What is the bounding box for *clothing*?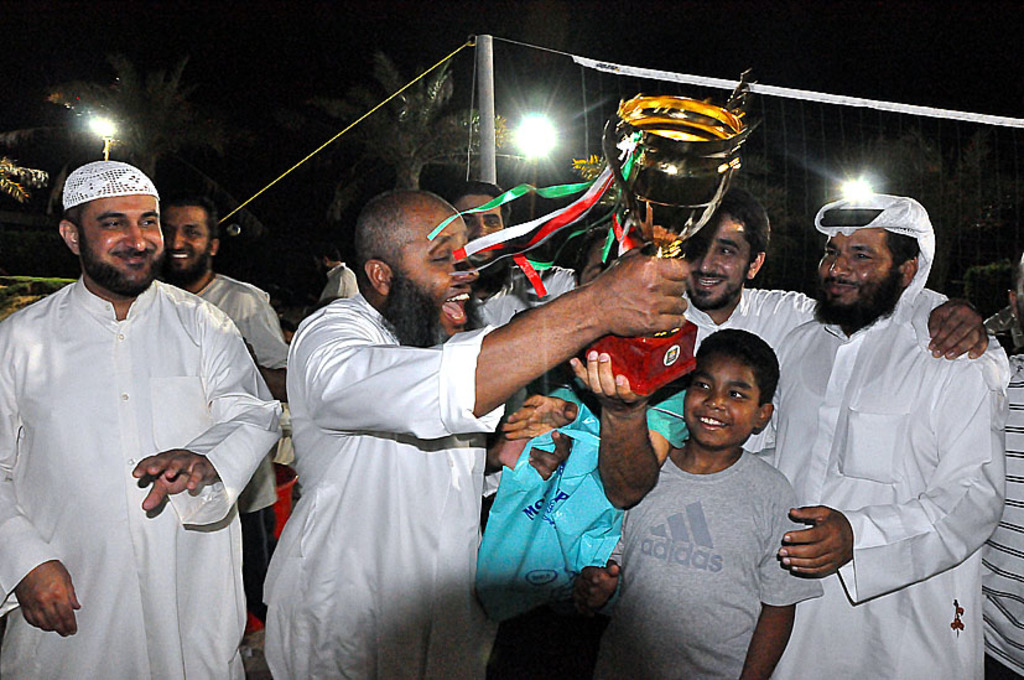
198, 266, 297, 616.
